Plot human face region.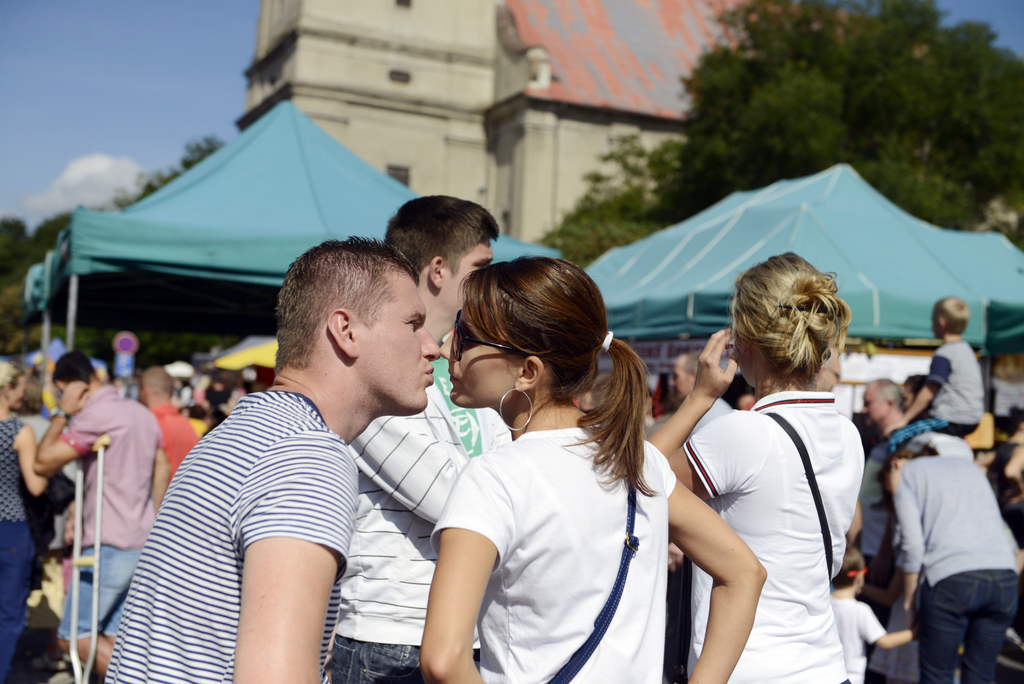
Plotted at [left=441, top=302, right=514, bottom=405].
